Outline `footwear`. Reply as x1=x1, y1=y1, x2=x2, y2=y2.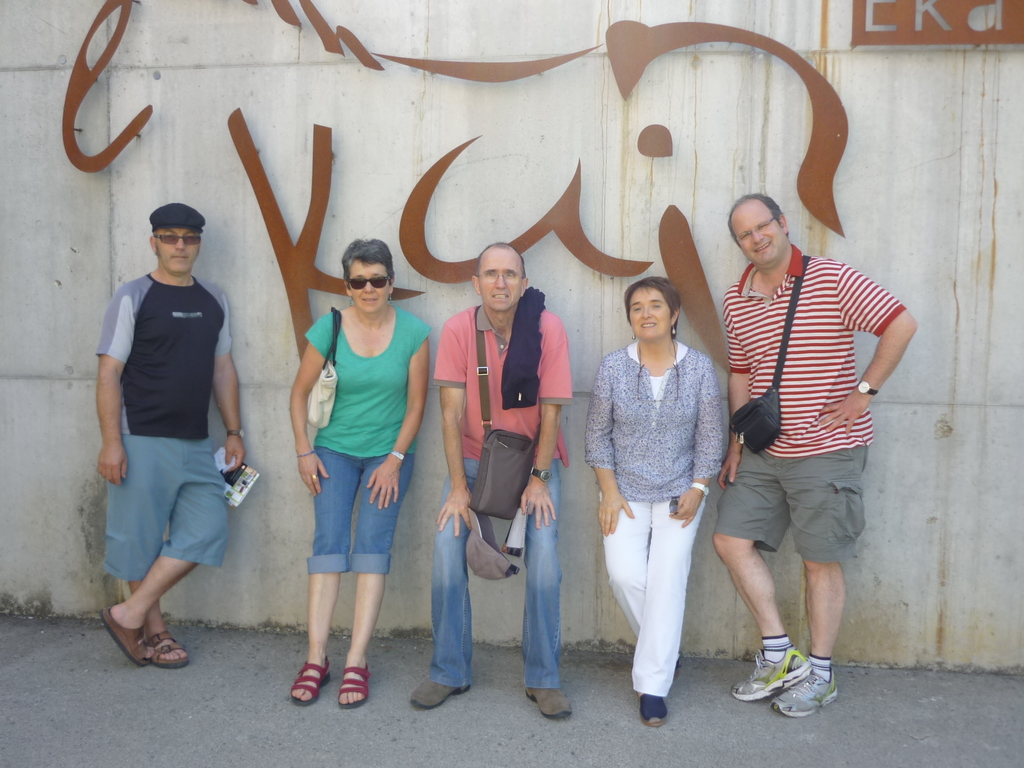
x1=338, y1=659, x2=369, y2=712.
